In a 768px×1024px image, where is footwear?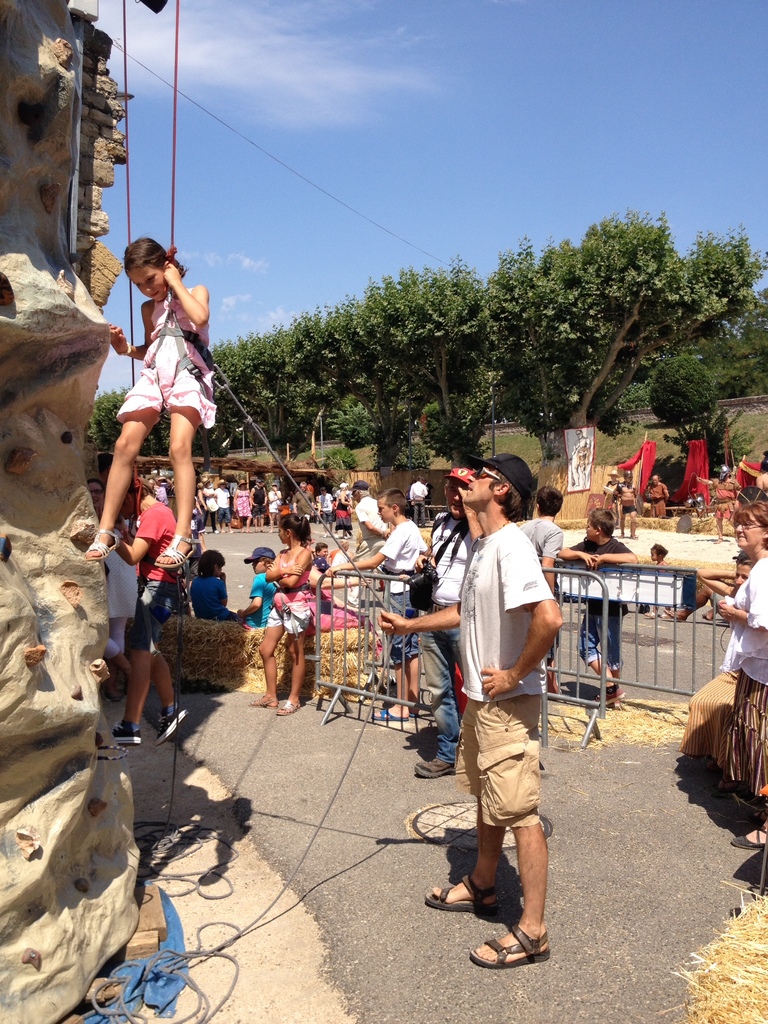
crop(113, 720, 138, 746).
